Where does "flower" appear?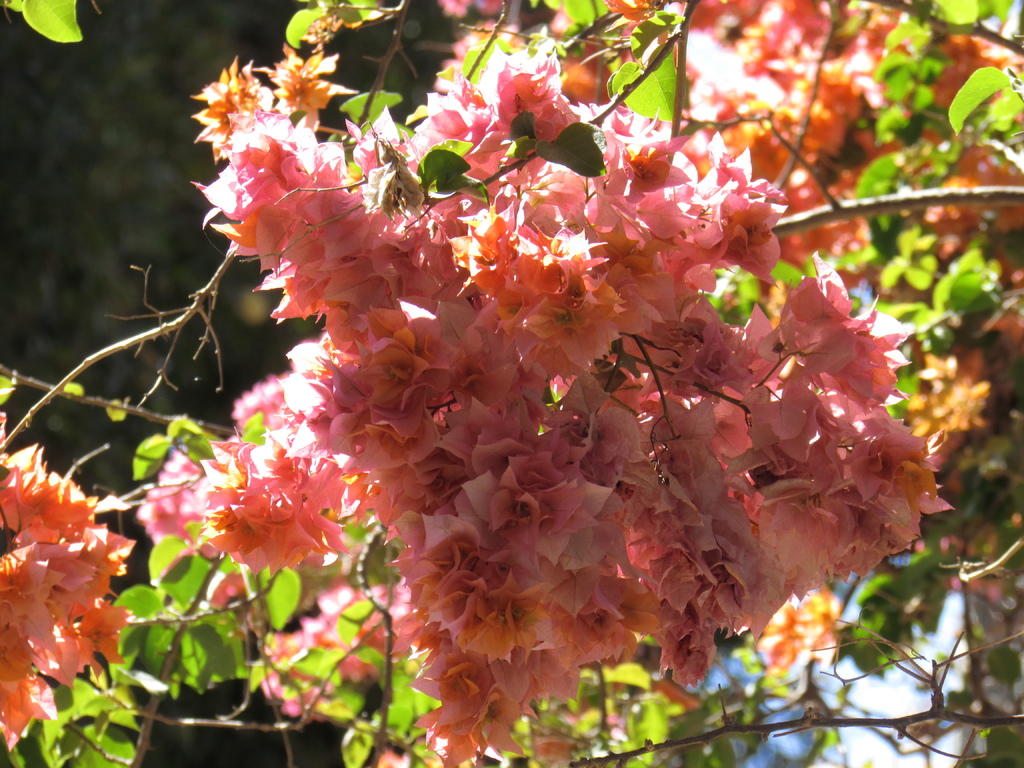
Appears at {"left": 0, "top": 442, "right": 134, "bottom": 750}.
